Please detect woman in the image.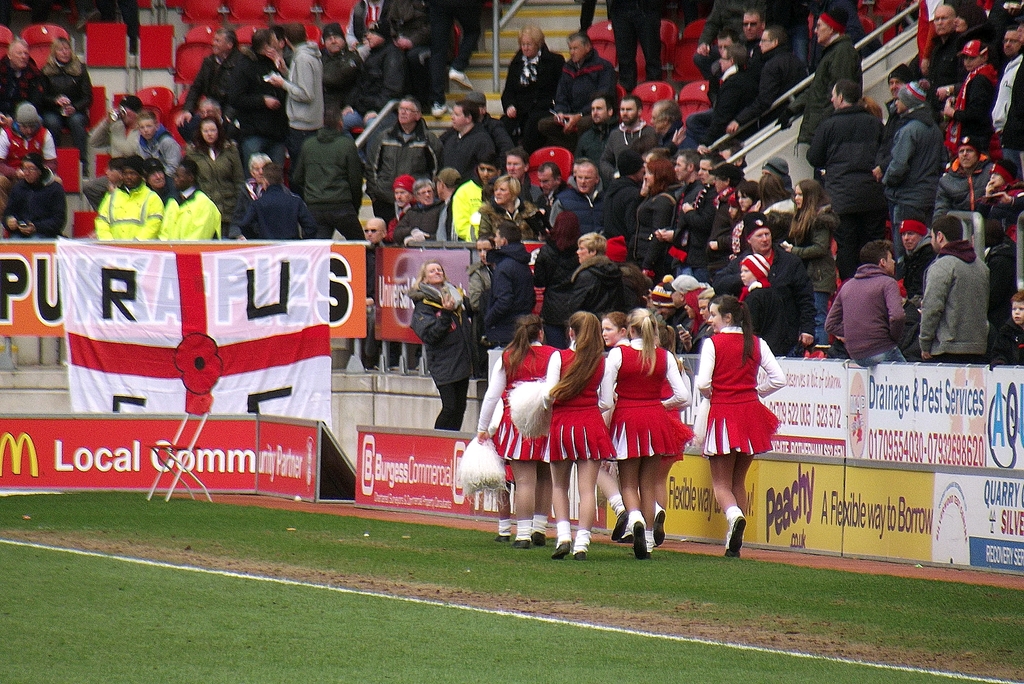
box(42, 36, 97, 165).
